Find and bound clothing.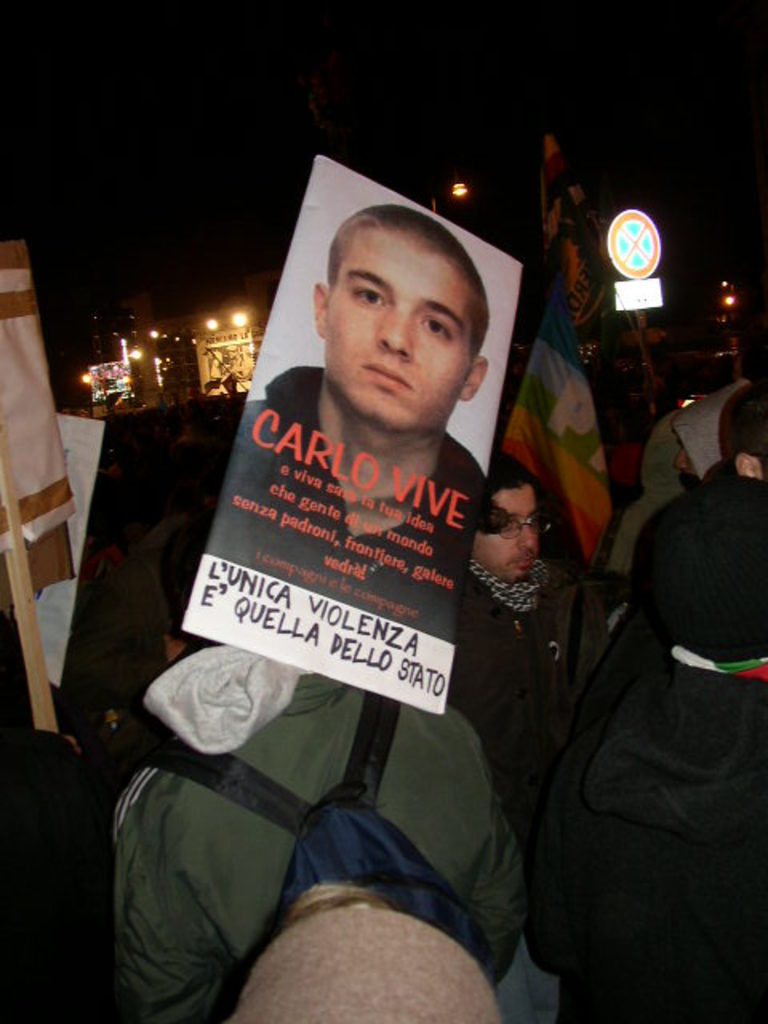
Bound: select_region(637, 466, 766, 677).
